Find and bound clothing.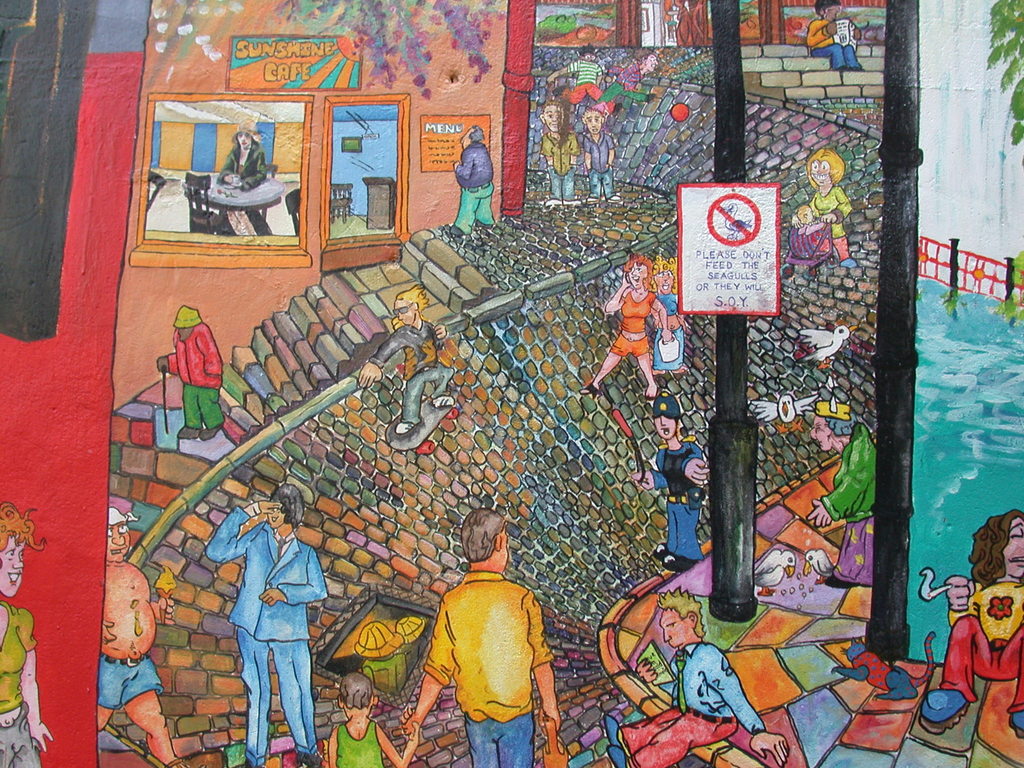
Bound: bbox=[205, 505, 337, 767].
